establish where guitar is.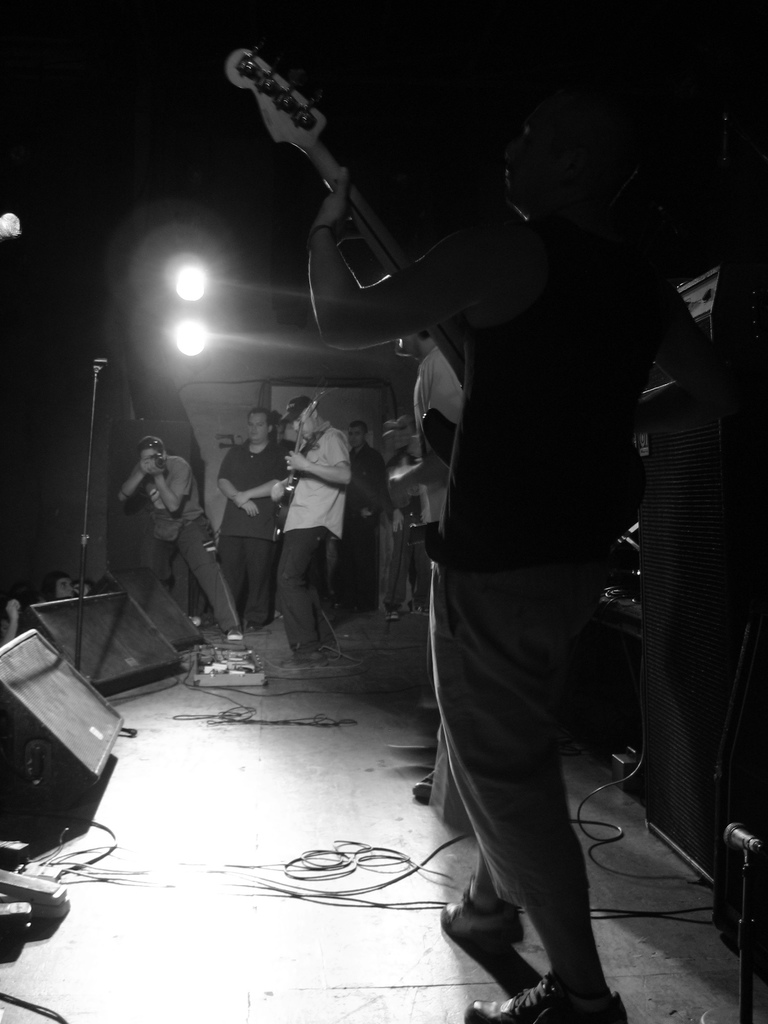
Established at x1=267, y1=398, x2=317, y2=529.
